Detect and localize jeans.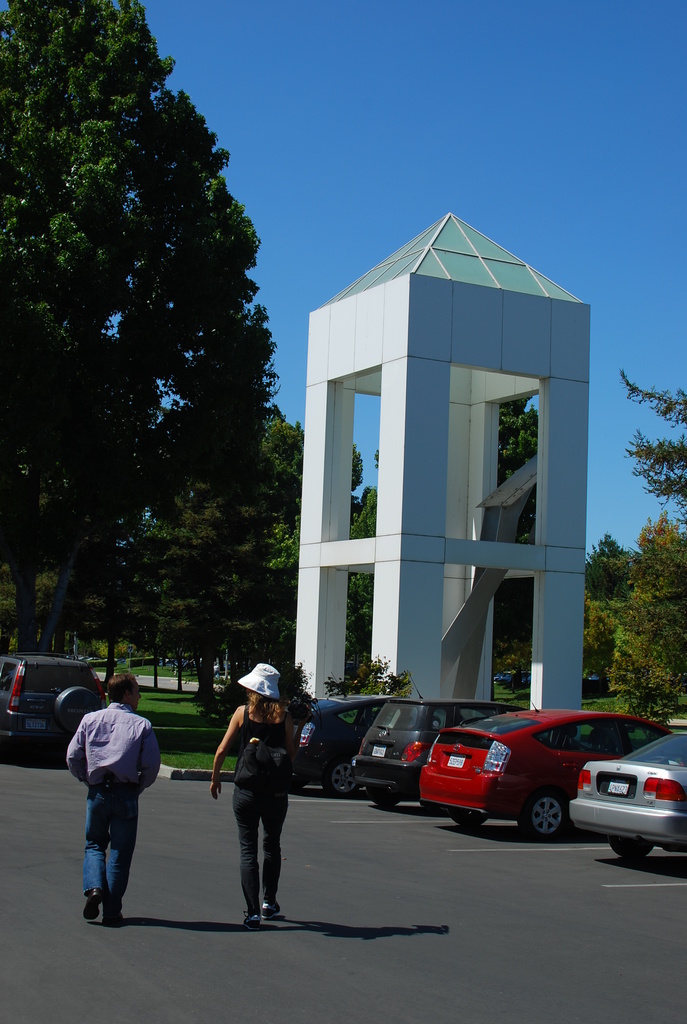
Localized at box=[231, 776, 287, 895].
